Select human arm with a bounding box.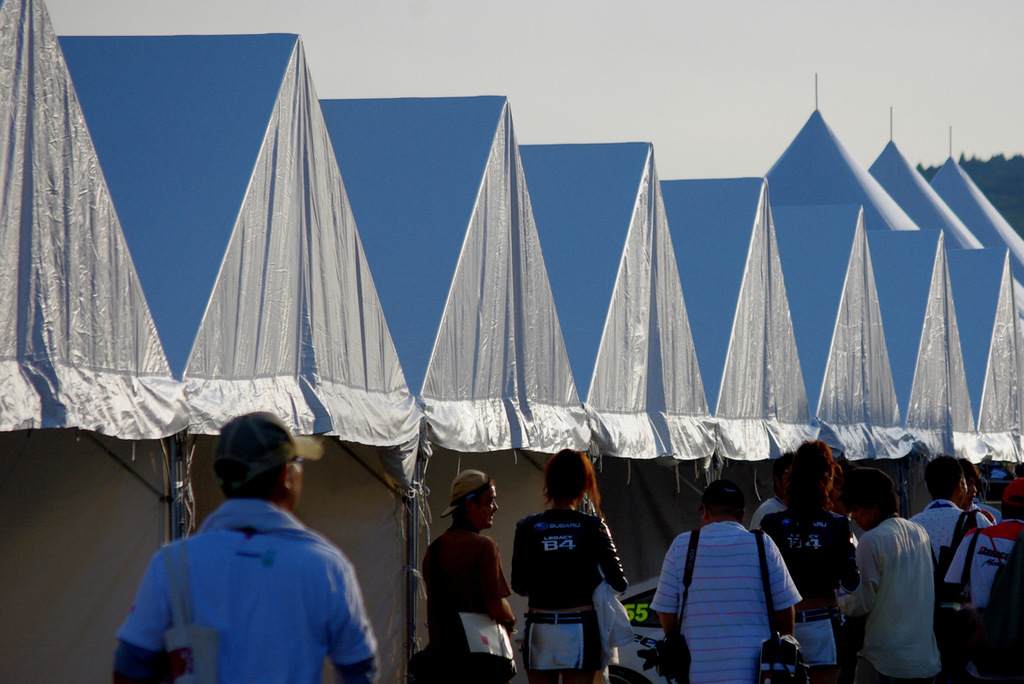
[762, 536, 796, 651].
